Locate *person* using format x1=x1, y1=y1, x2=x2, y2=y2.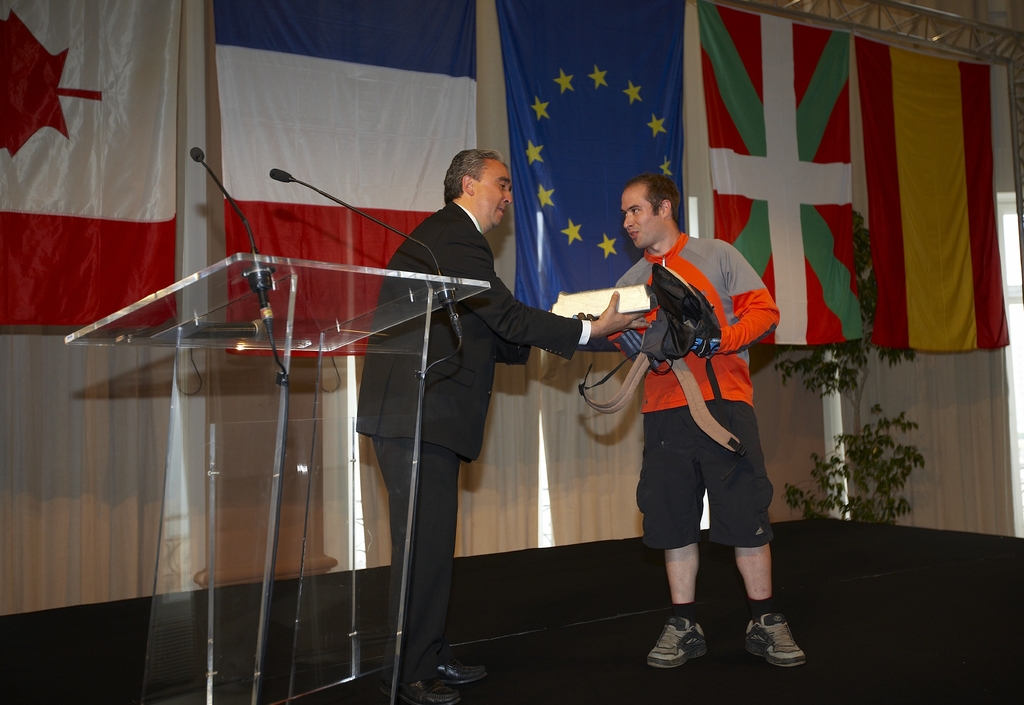
x1=591, y1=164, x2=794, y2=667.
